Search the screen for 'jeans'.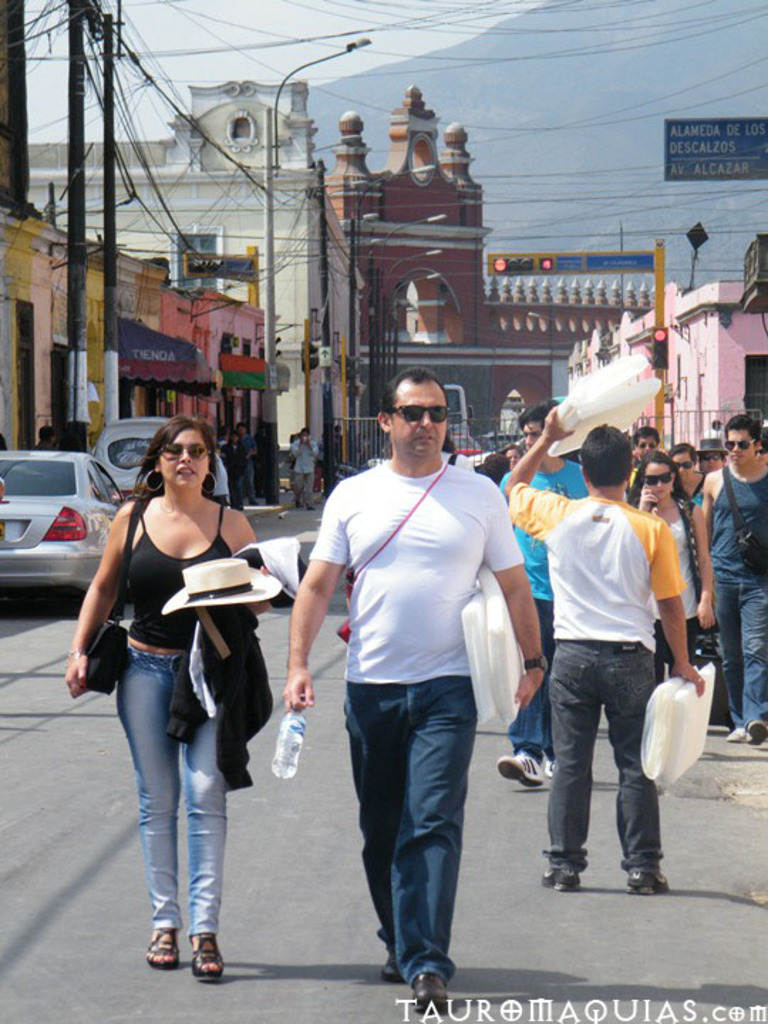
Found at [x1=340, y1=673, x2=479, y2=981].
